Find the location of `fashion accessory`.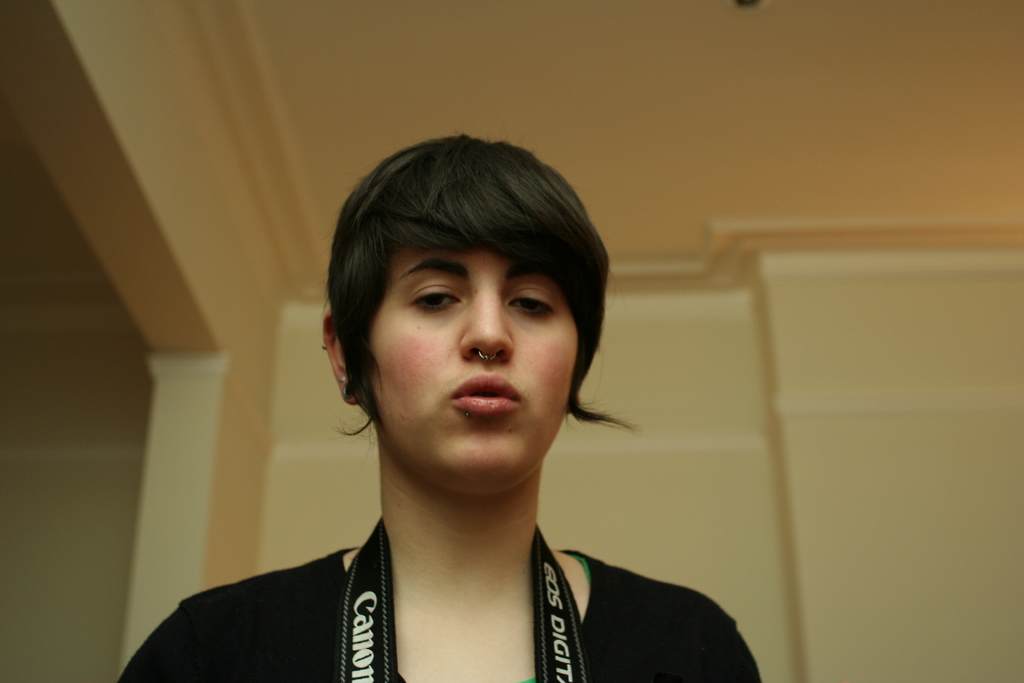
Location: 340/378/348/393.
